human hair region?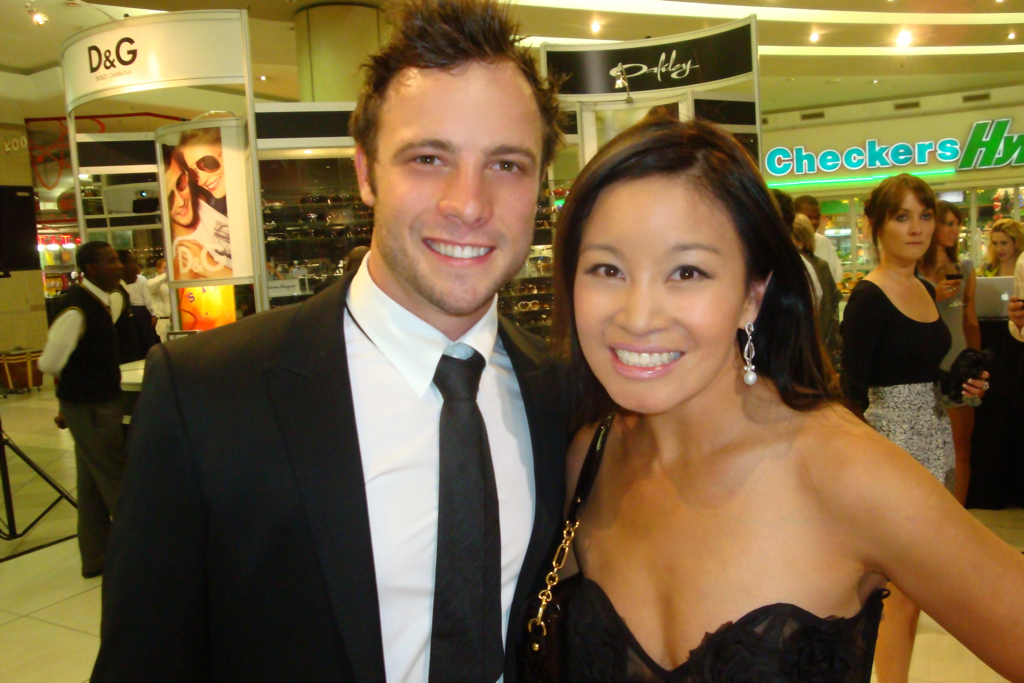
box(158, 139, 174, 173)
